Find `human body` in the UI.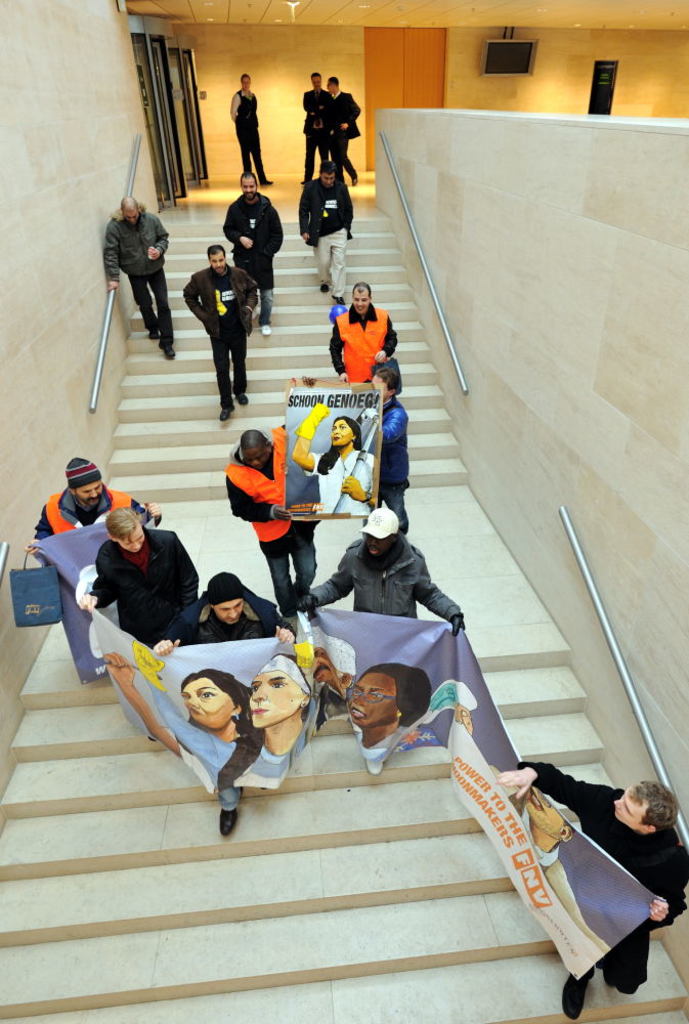
UI element at {"left": 224, "top": 195, "right": 287, "bottom": 338}.
